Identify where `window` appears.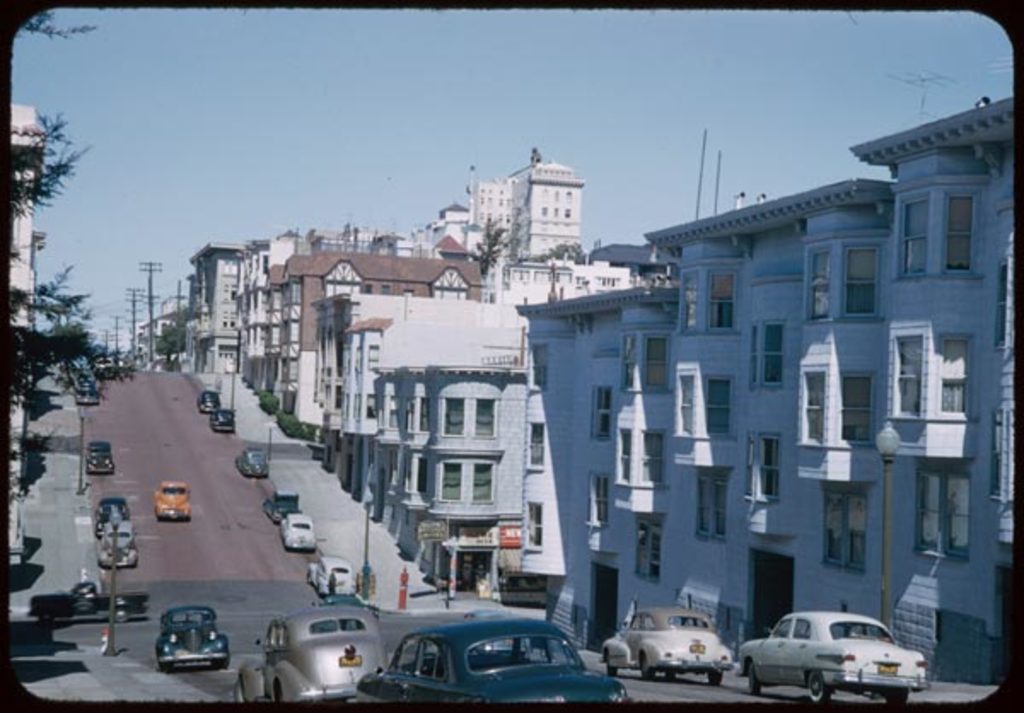
Appears at bbox=[806, 251, 833, 322].
